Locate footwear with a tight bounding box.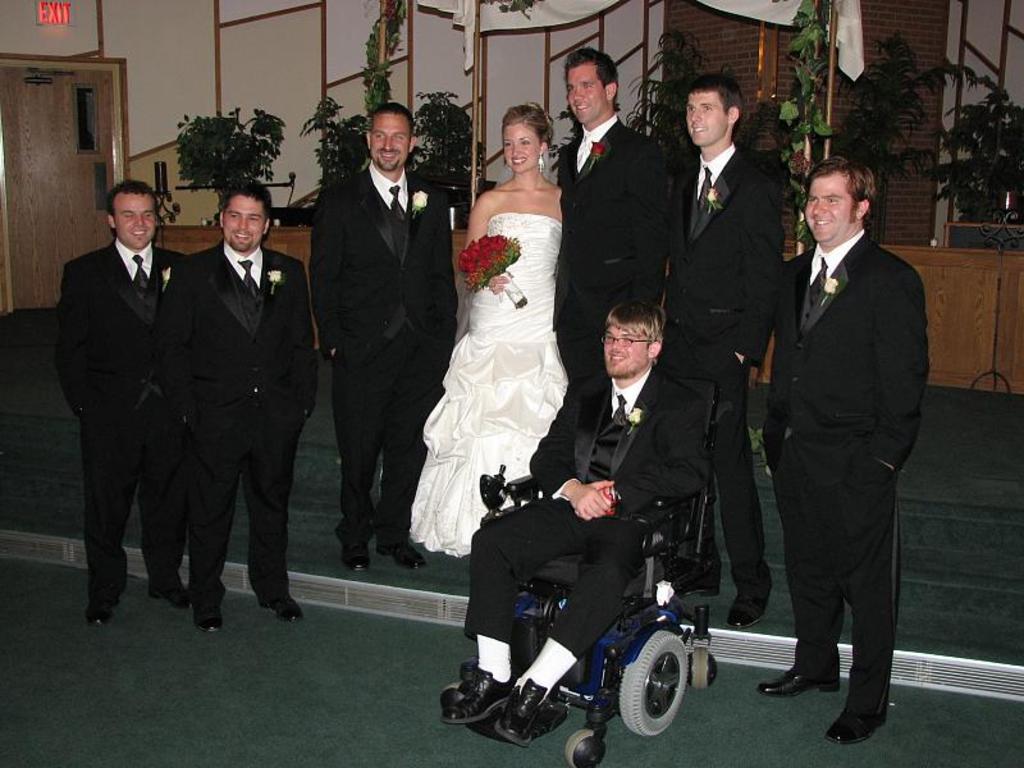
Rect(192, 596, 225, 632).
